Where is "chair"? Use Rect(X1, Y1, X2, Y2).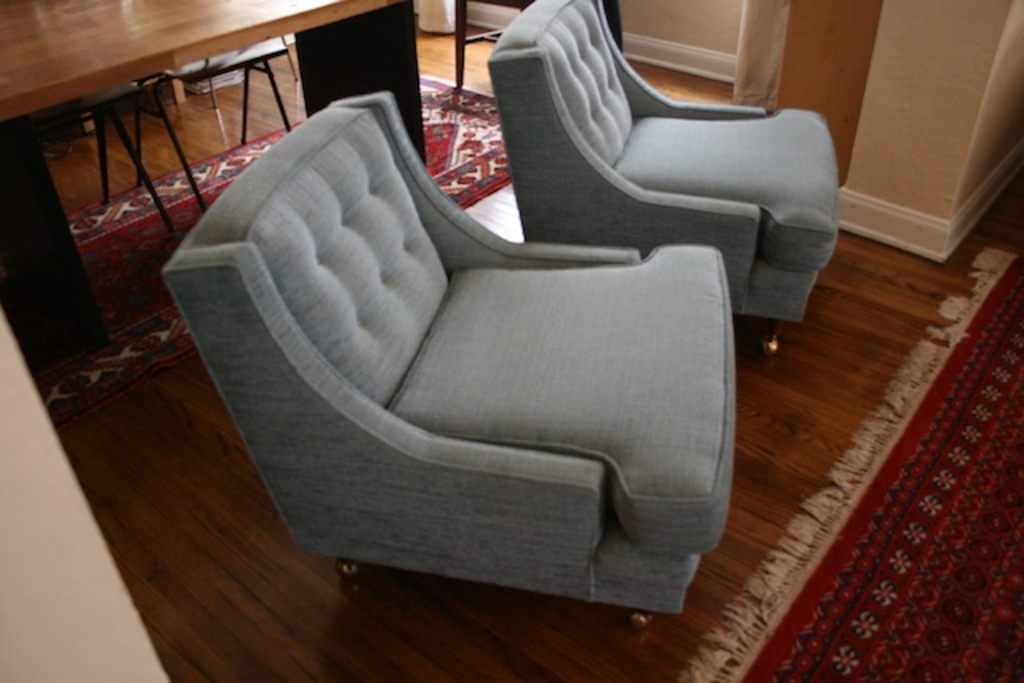
Rect(480, 0, 843, 357).
